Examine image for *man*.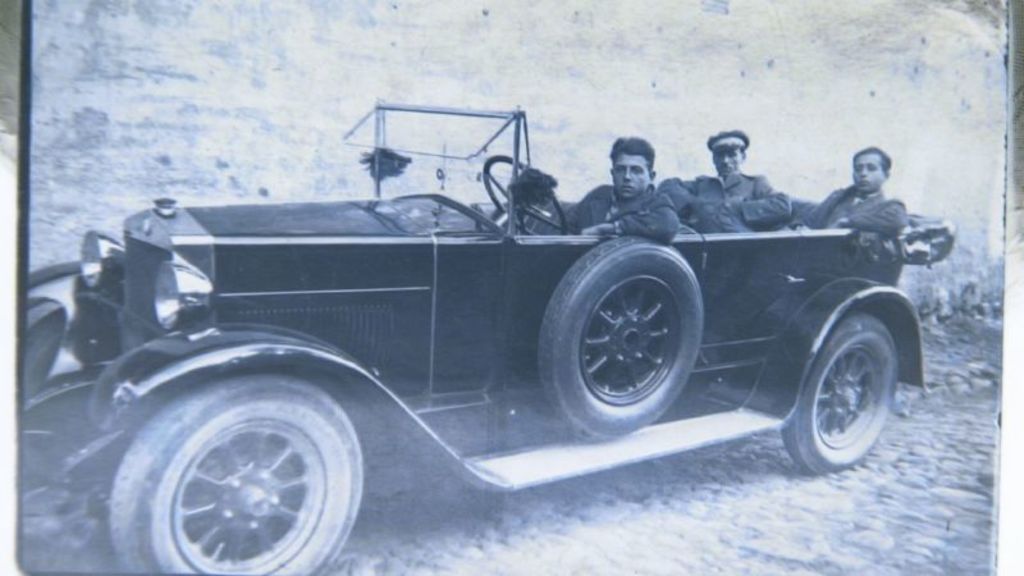
Examination result: <box>572,133,684,244</box>.
